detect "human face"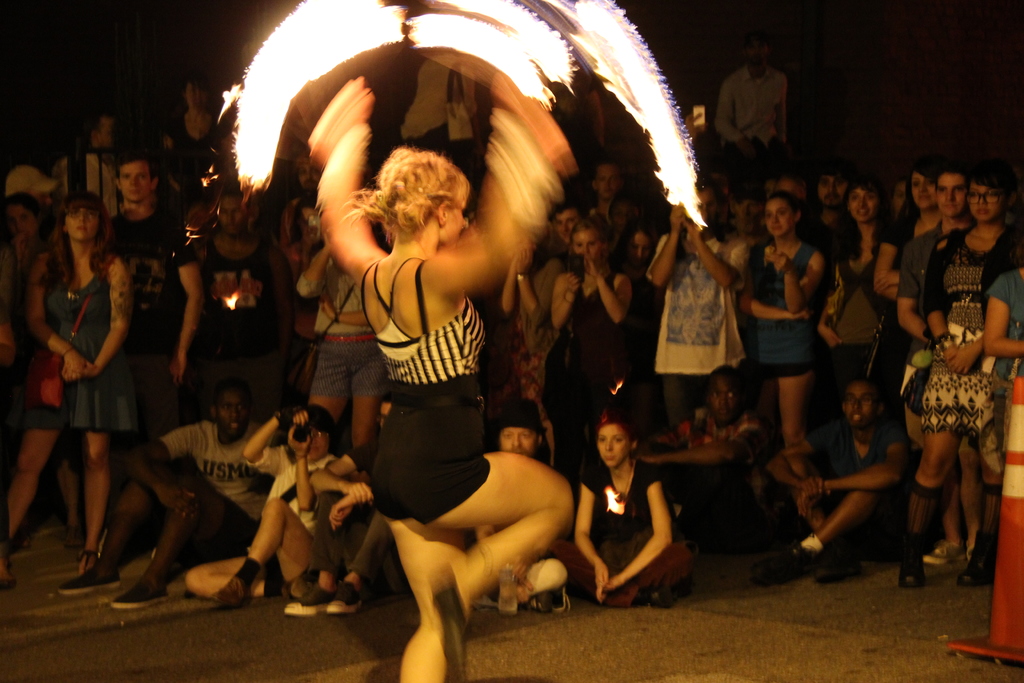
bbox=[935, 173, 969, 213]
